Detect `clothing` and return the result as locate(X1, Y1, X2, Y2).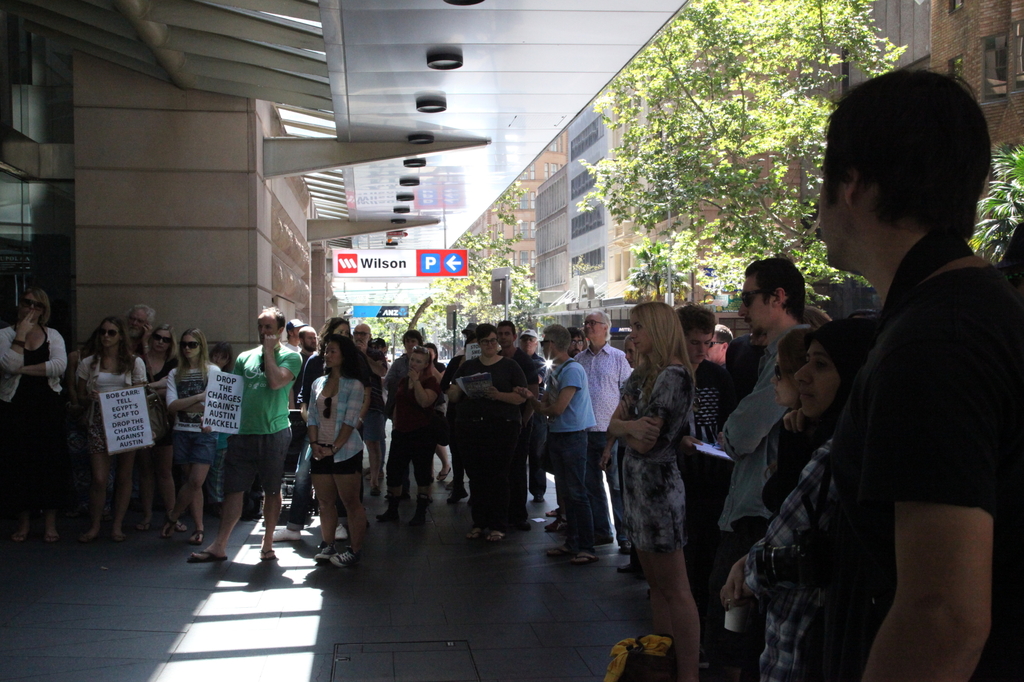
locate(301, 366, 369, 479).
